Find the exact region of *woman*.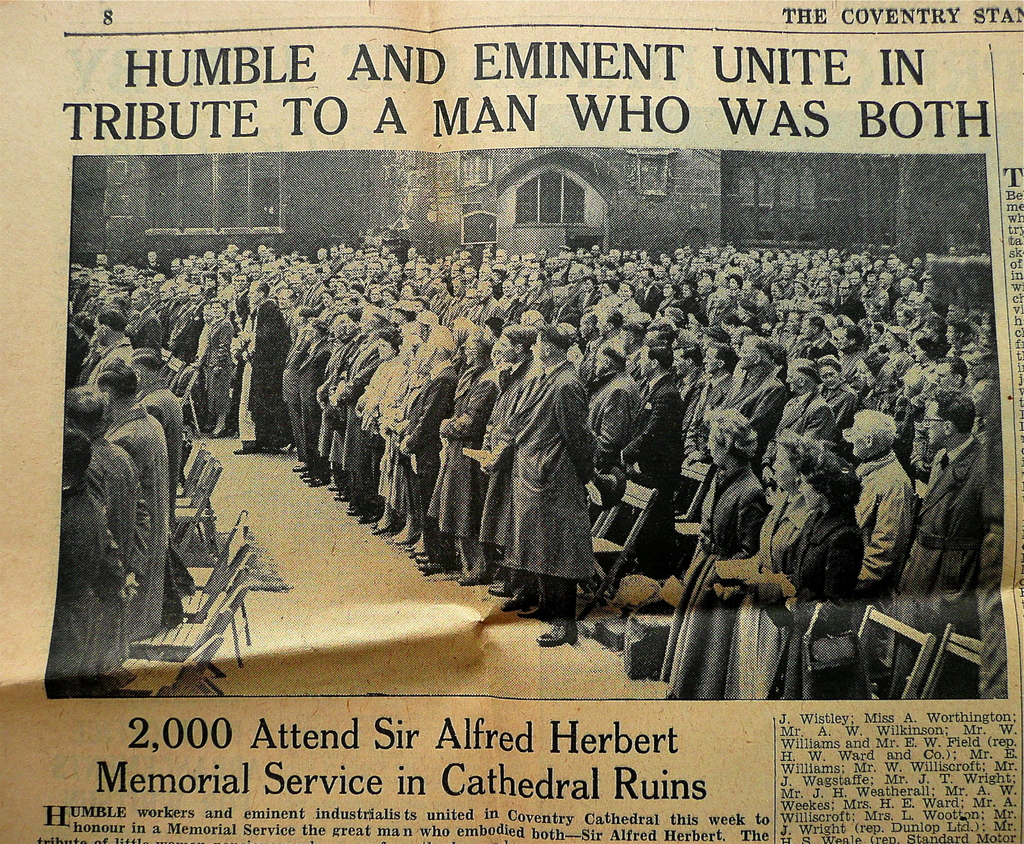
Exact region: [737, 455, 862, 699].
